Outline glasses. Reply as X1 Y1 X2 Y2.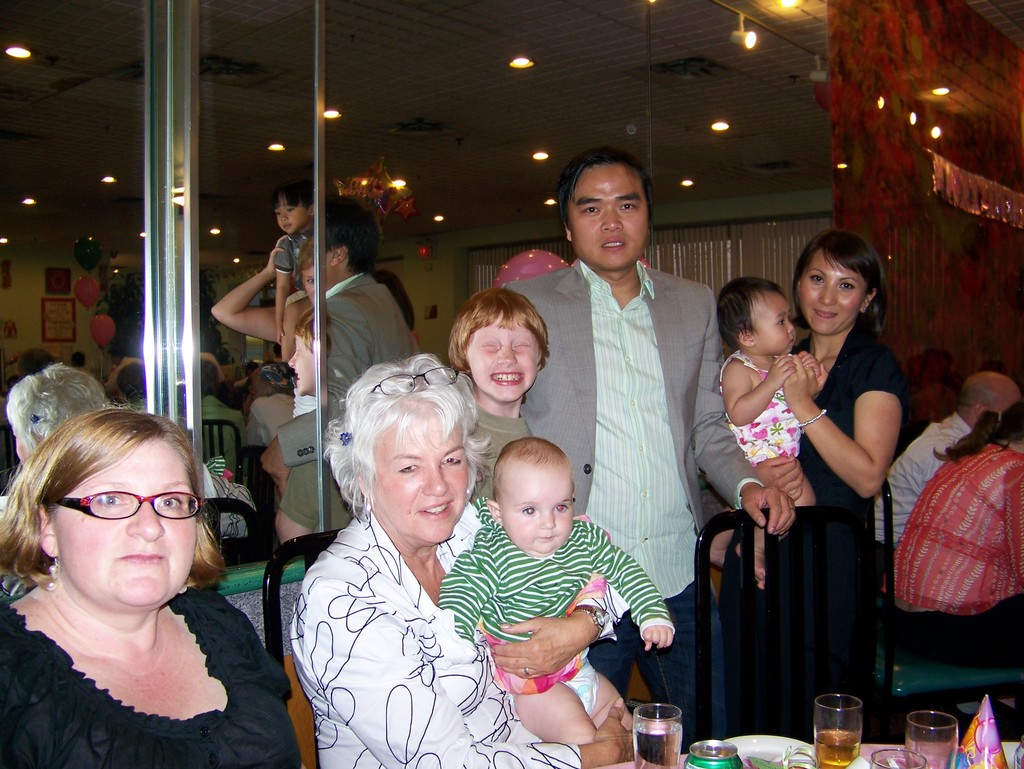
41 488 204 521.
